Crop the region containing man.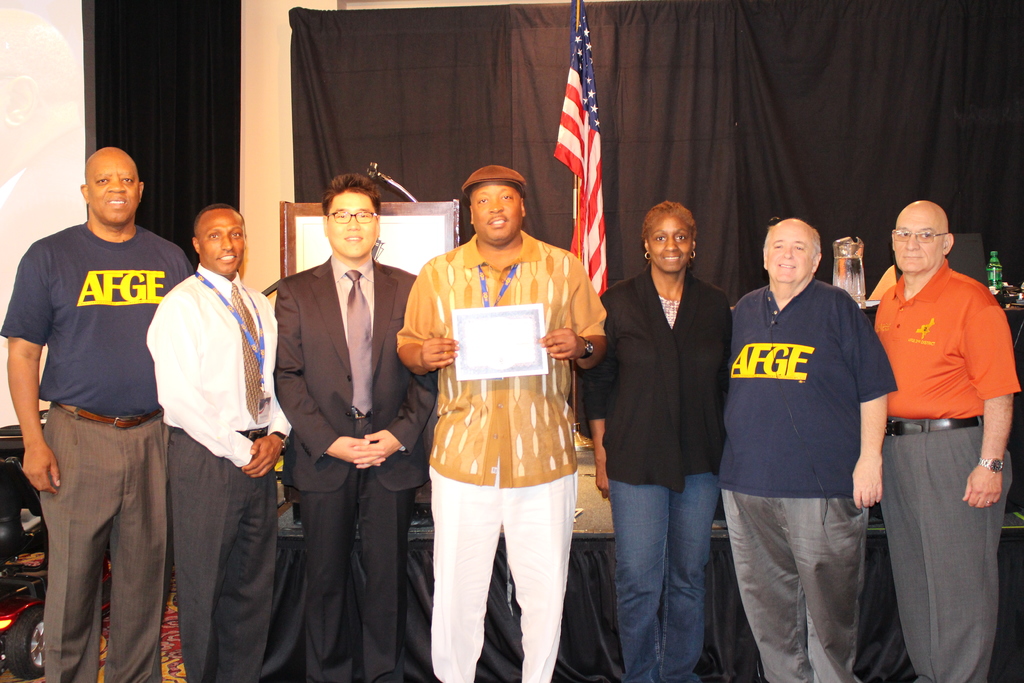
Crop region: 144:204:292:682.
